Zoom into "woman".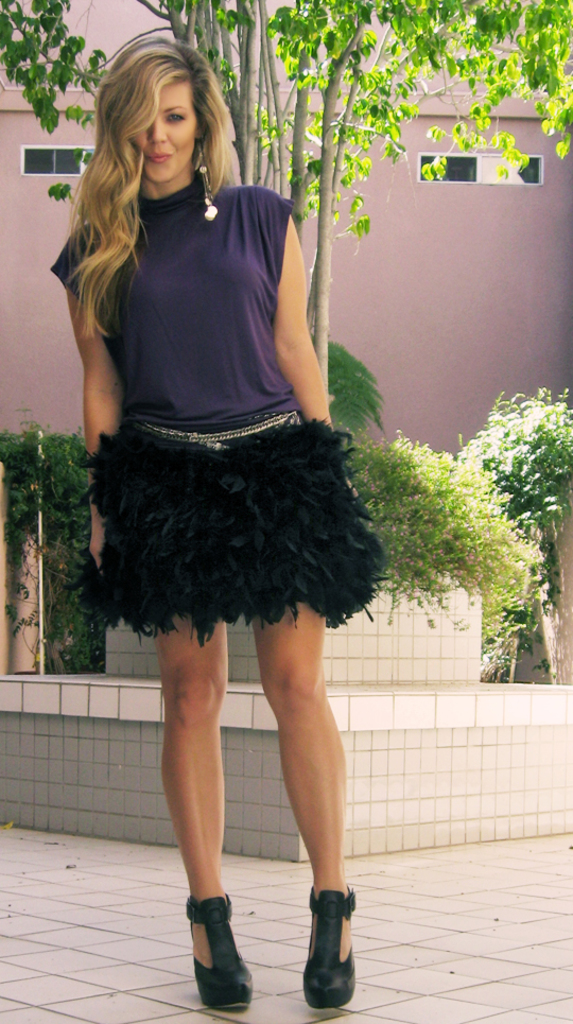
Zoom target: Rect(33, 38, 365, 1014).
